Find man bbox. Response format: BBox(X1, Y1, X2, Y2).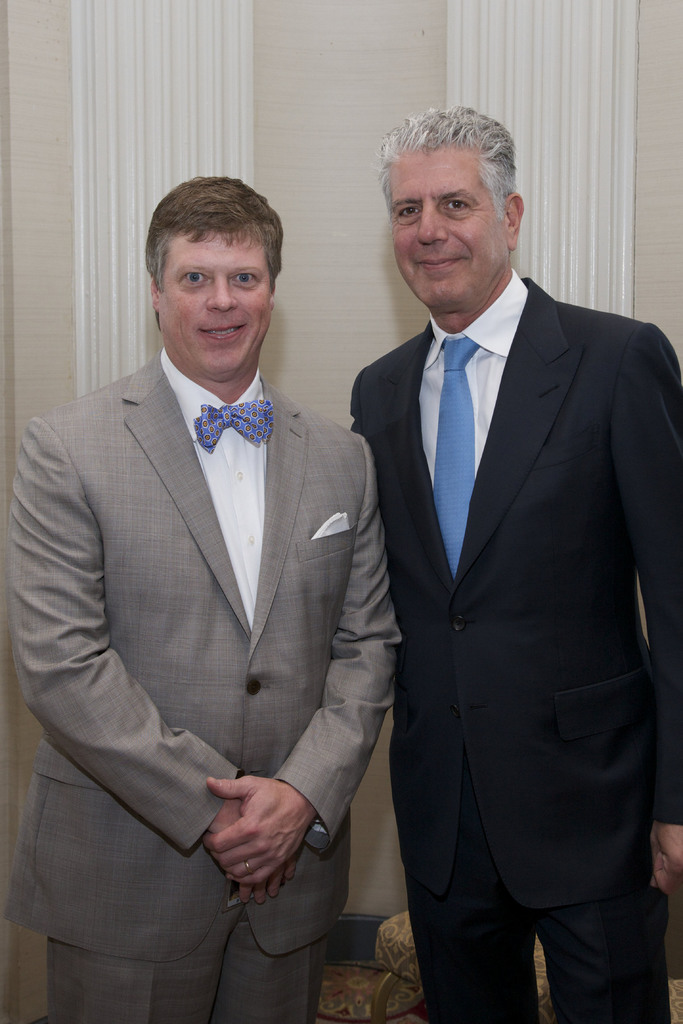
BBox(10, 175, 401, 1023).
